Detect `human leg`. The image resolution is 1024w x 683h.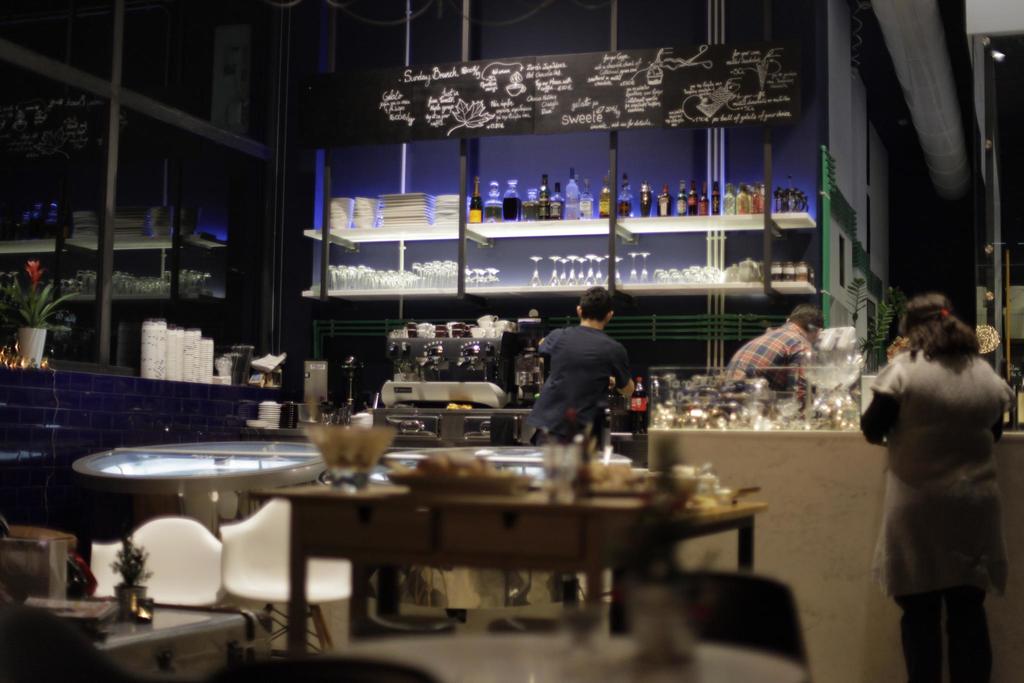
region(948, 565, 1002, 680).
